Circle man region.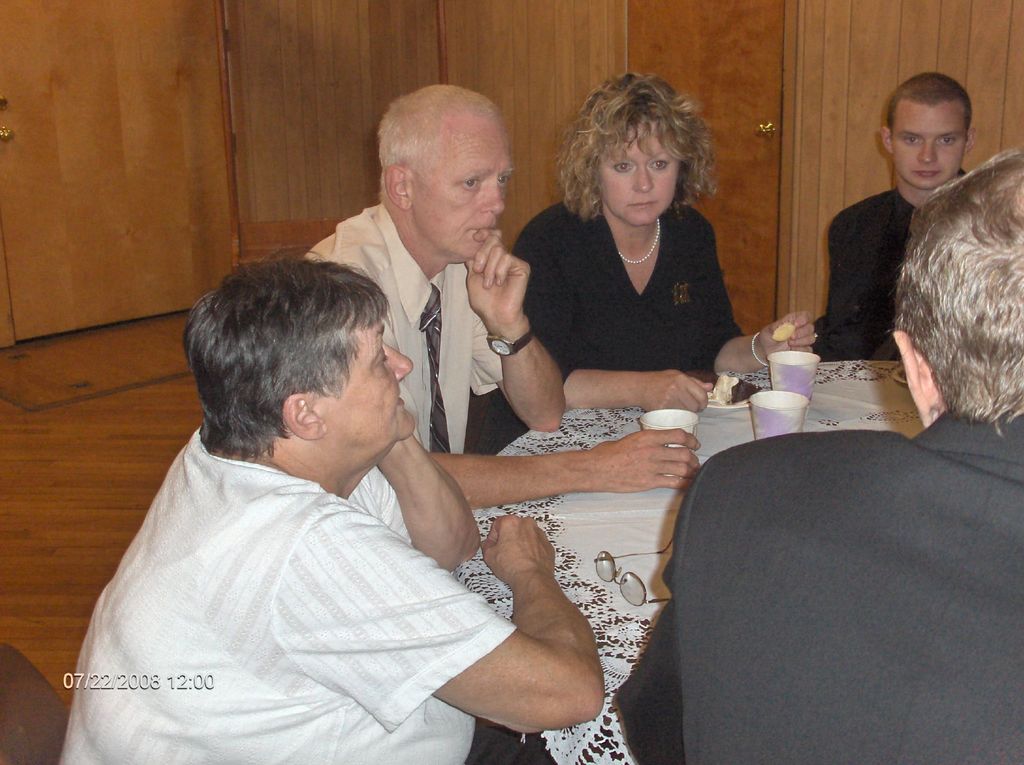
Region: detection(669, 150, 1023, 764).
